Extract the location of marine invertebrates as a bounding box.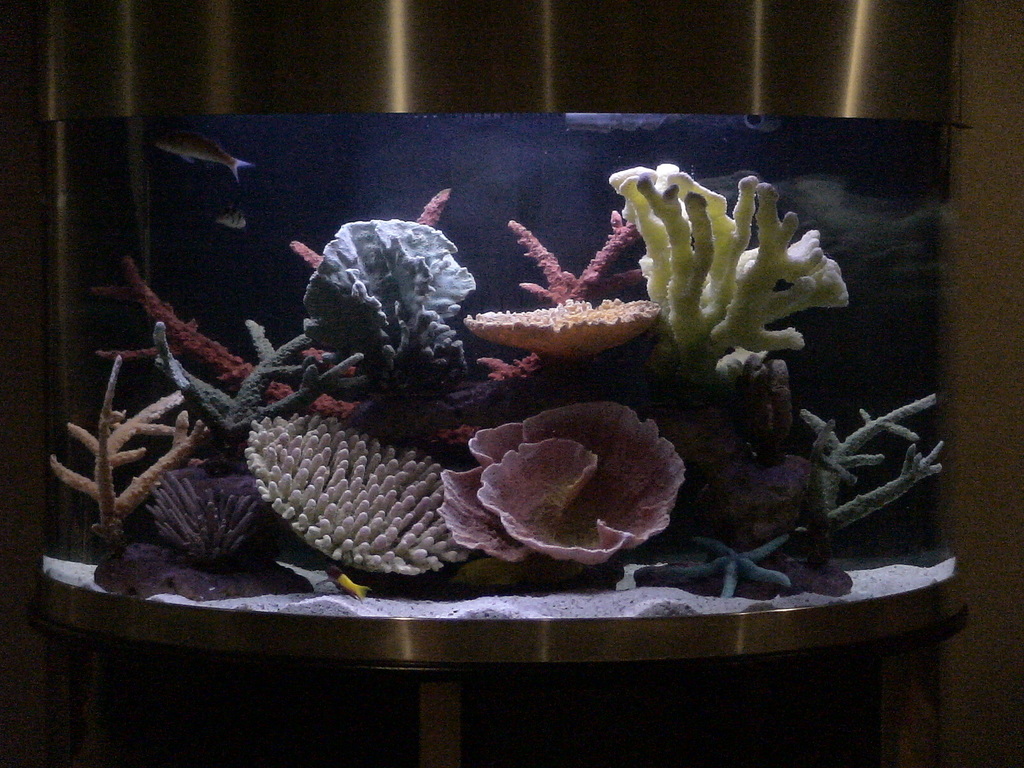
box=[429, 395, 704, 622].
